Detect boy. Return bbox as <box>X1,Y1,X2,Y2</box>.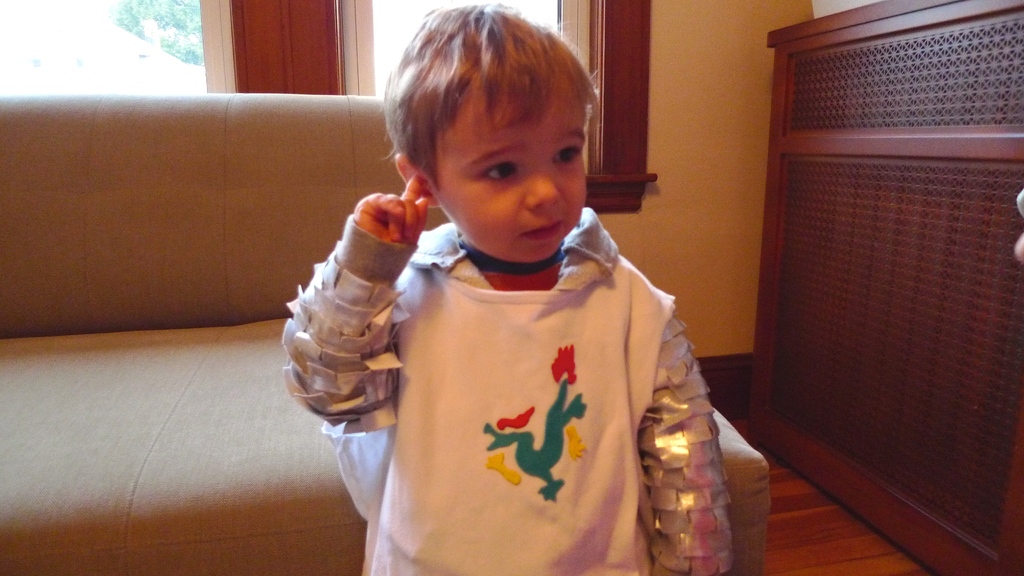
<box>281,1,735,575</box>.
